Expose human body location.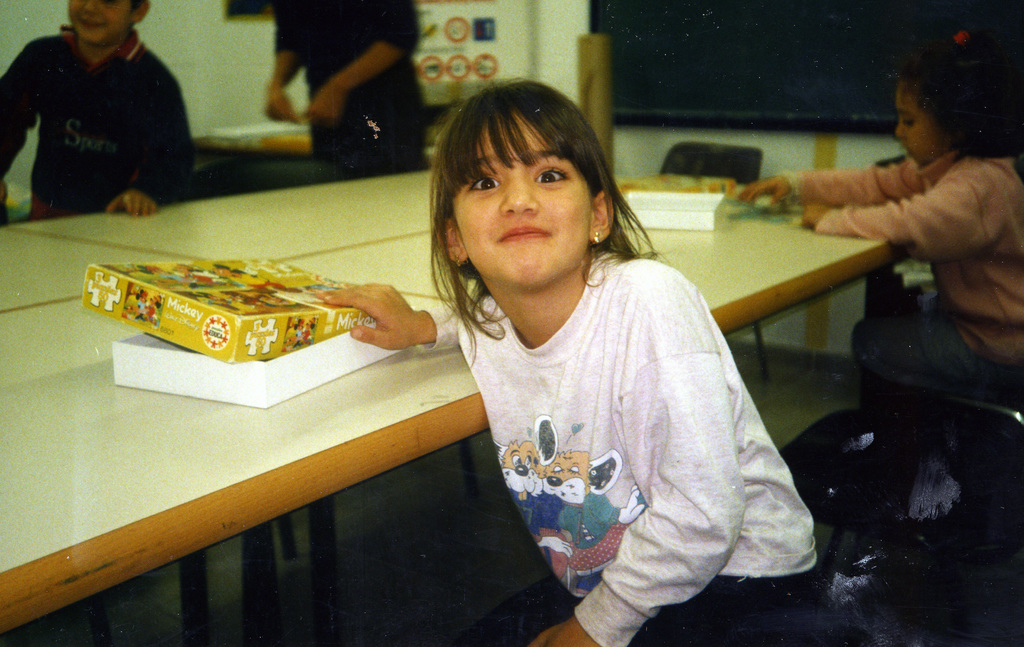
Exposed at <bbox>261, 0, 438, 181</bbox>.
